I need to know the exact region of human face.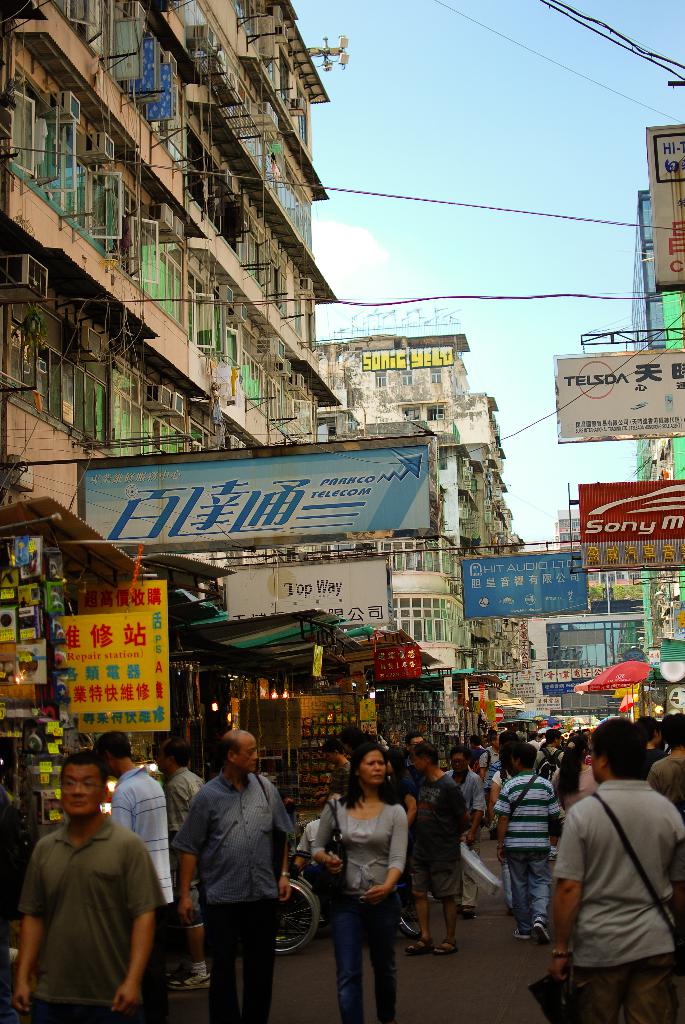
Region: region(415, 749, 436, 776).
